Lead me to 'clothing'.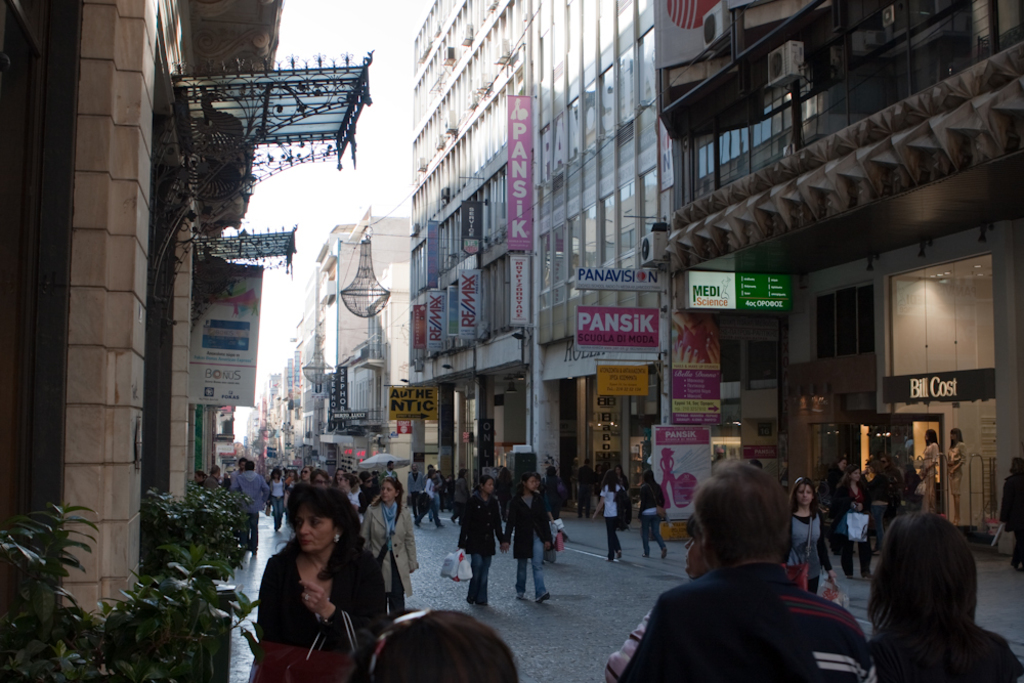
Lead to select_region(468, 490, 488, 591).
